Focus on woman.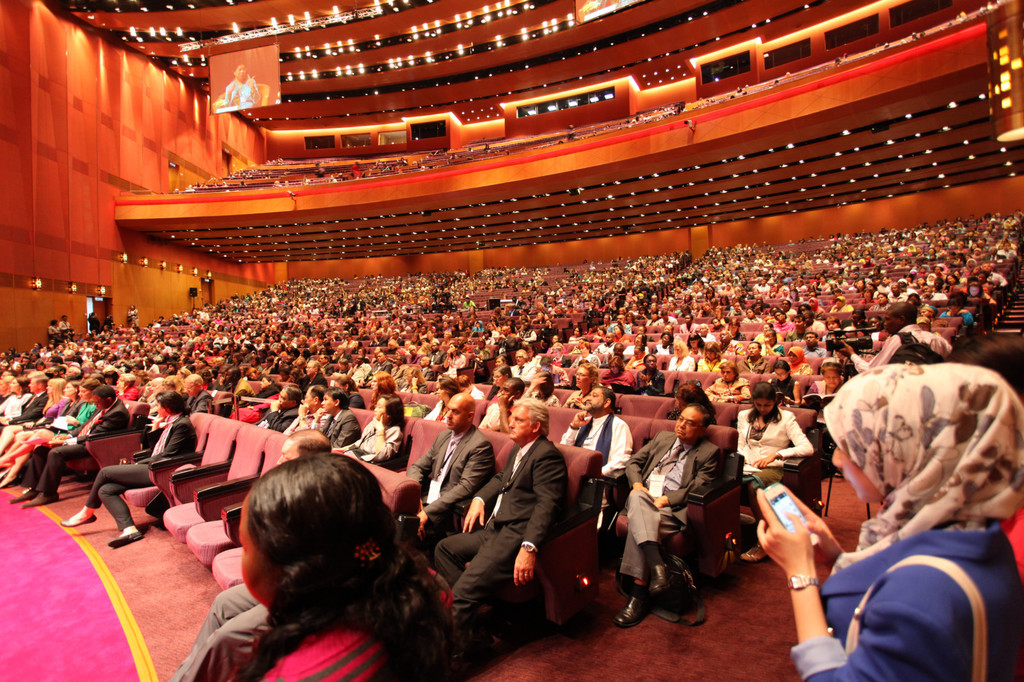
Focused at <box>474,338,488,362</box>.
